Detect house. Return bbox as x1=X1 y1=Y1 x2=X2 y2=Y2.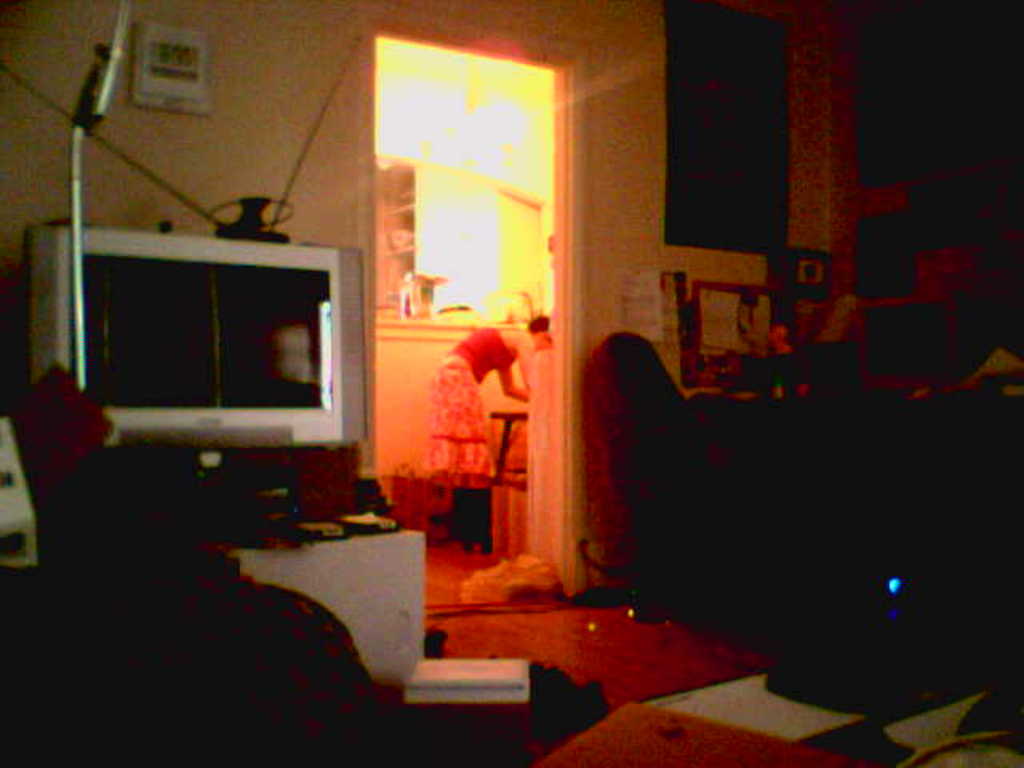
x1=0 y1=0 x2=1022 y2=766.
